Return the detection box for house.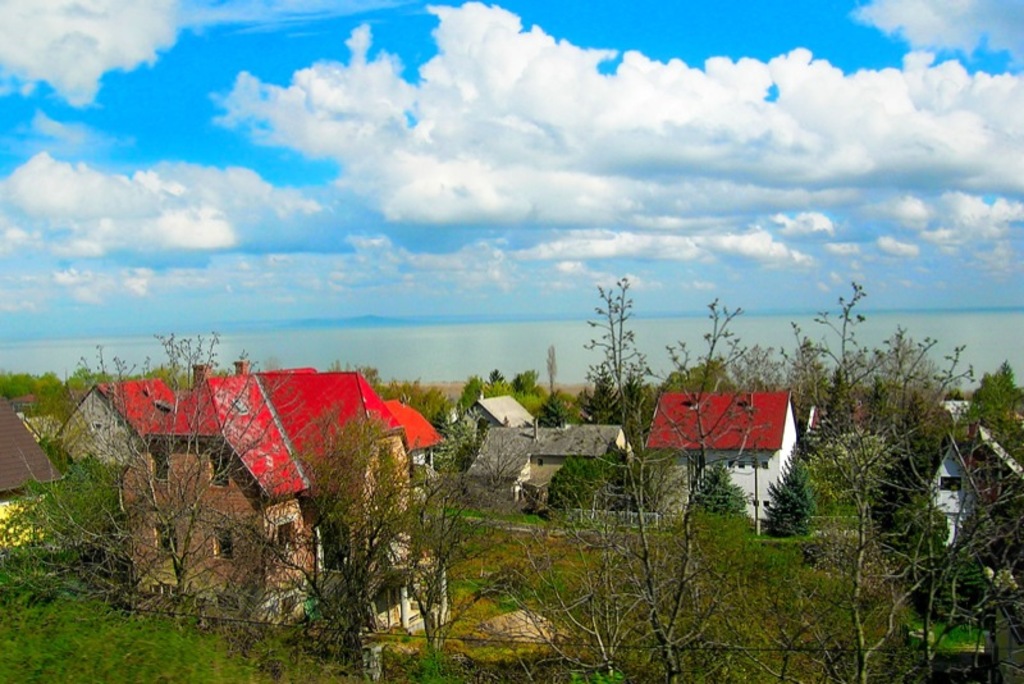
left=635, top=368, right=823, bottom=510.
